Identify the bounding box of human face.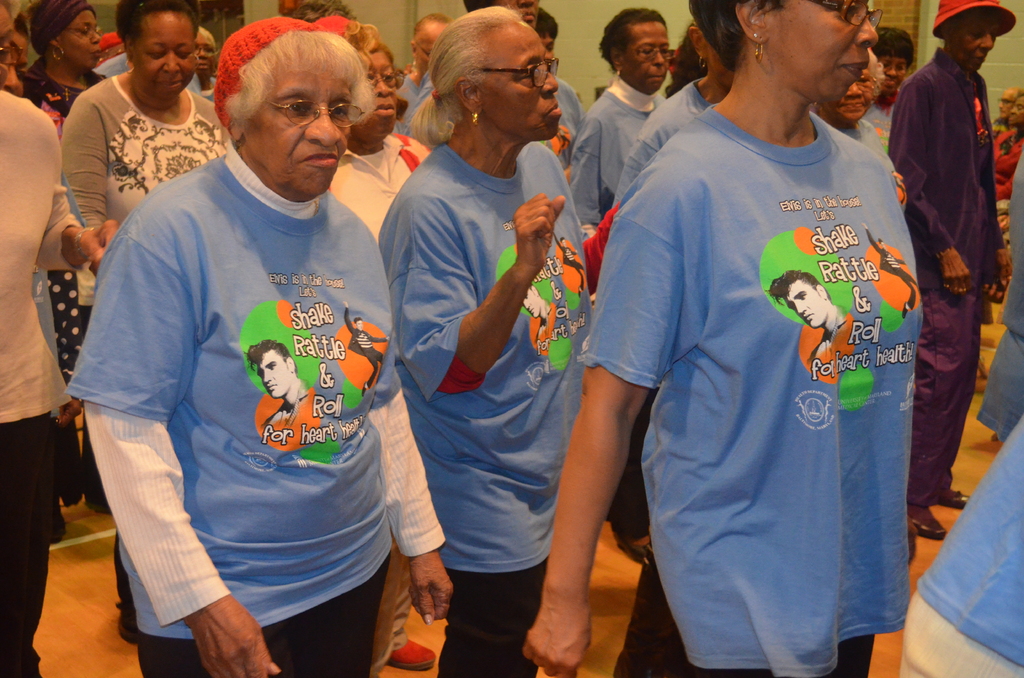
BBox(883, 51, 910, 85).
